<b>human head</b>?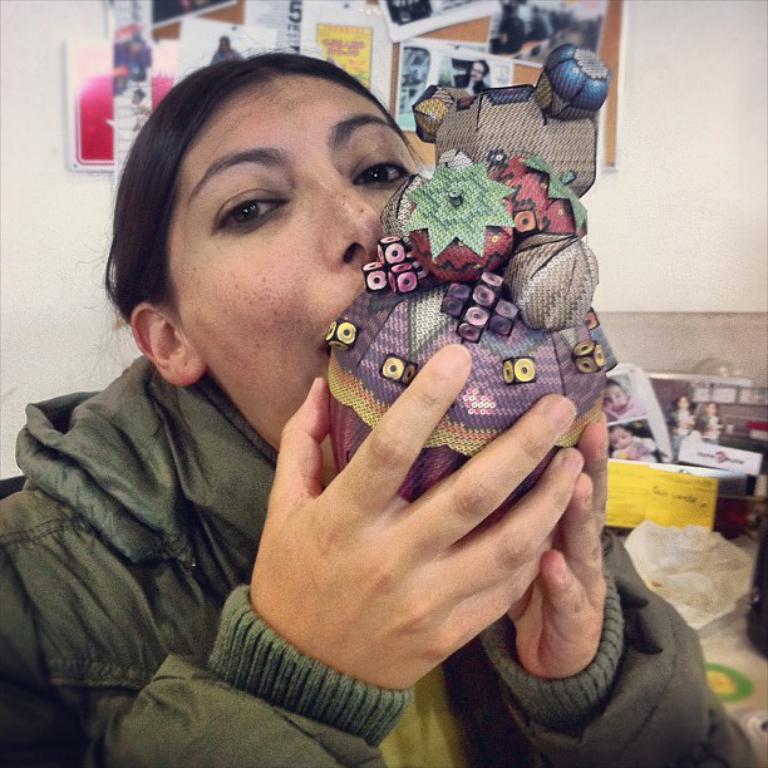
bbox=(134, 67, 447, 404)
